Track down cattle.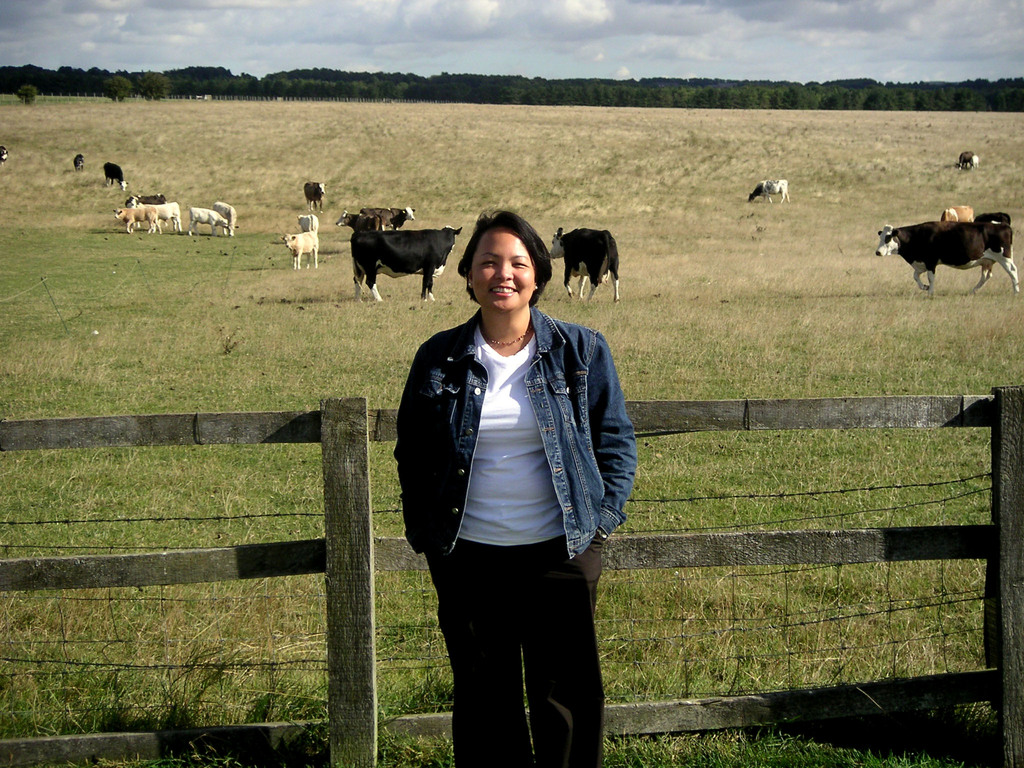
Tracked to [304,183,326,211].
